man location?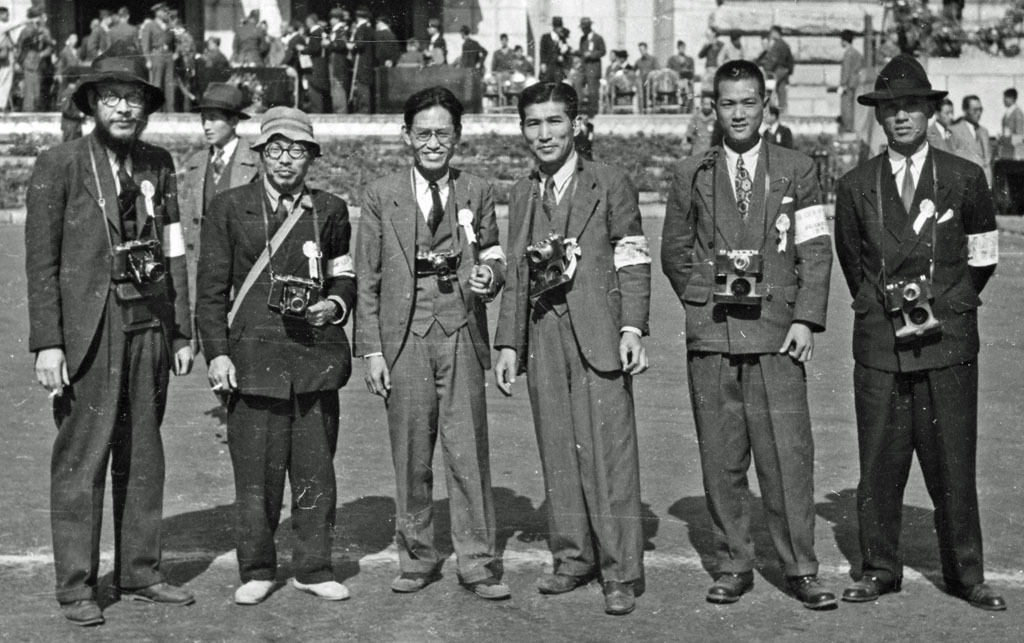
BBox(695, 25, 727, 74)
